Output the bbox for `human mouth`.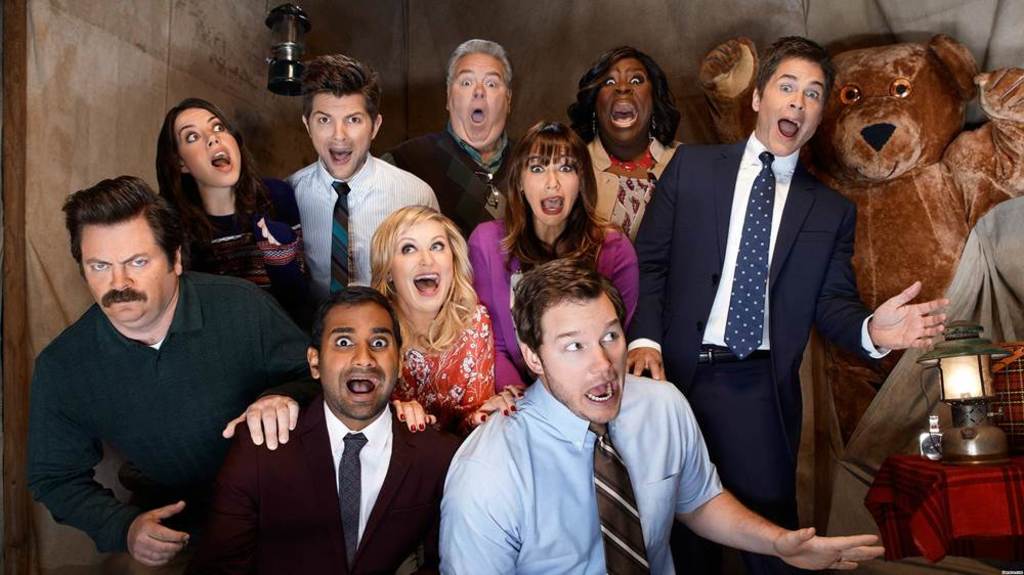
<region>104, 294, 141, 303</region>.
